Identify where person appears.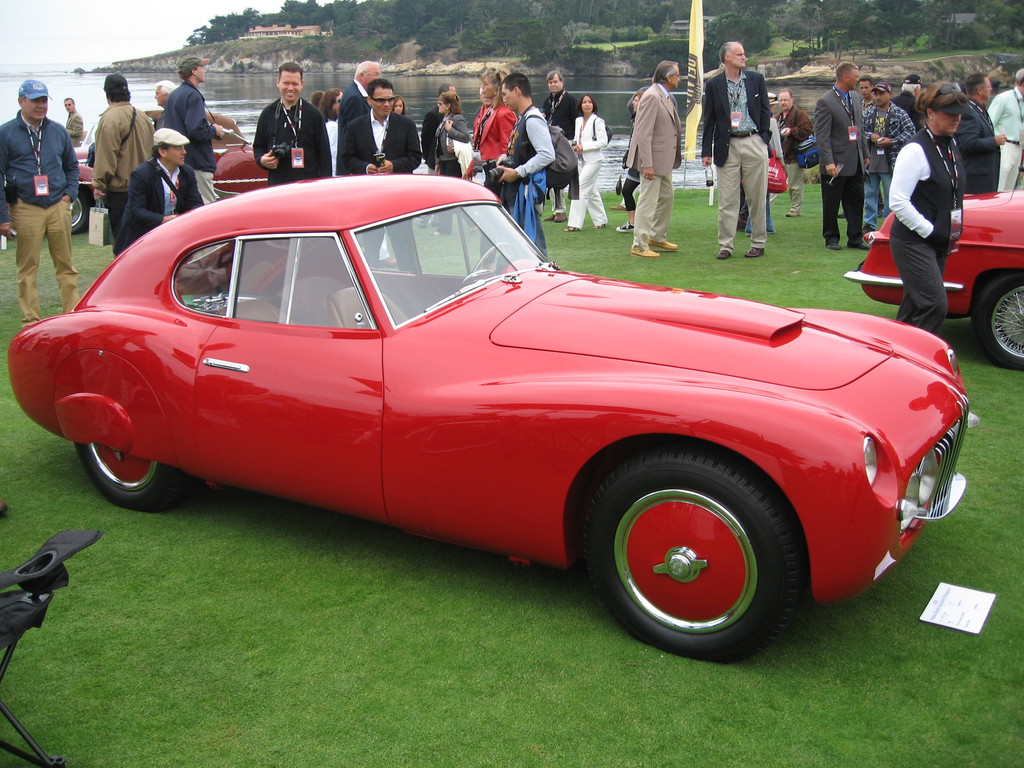
Appears at (60,98,83,149).
